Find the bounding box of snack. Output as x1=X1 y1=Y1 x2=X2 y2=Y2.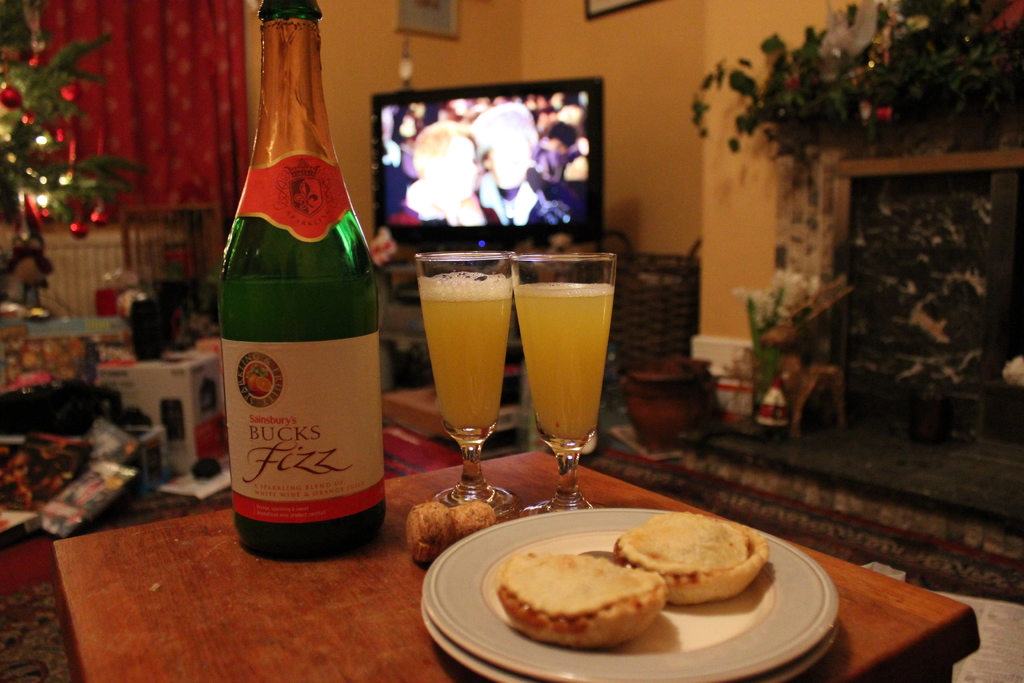
x1=618 y1=514 x2=767 y2=616.
